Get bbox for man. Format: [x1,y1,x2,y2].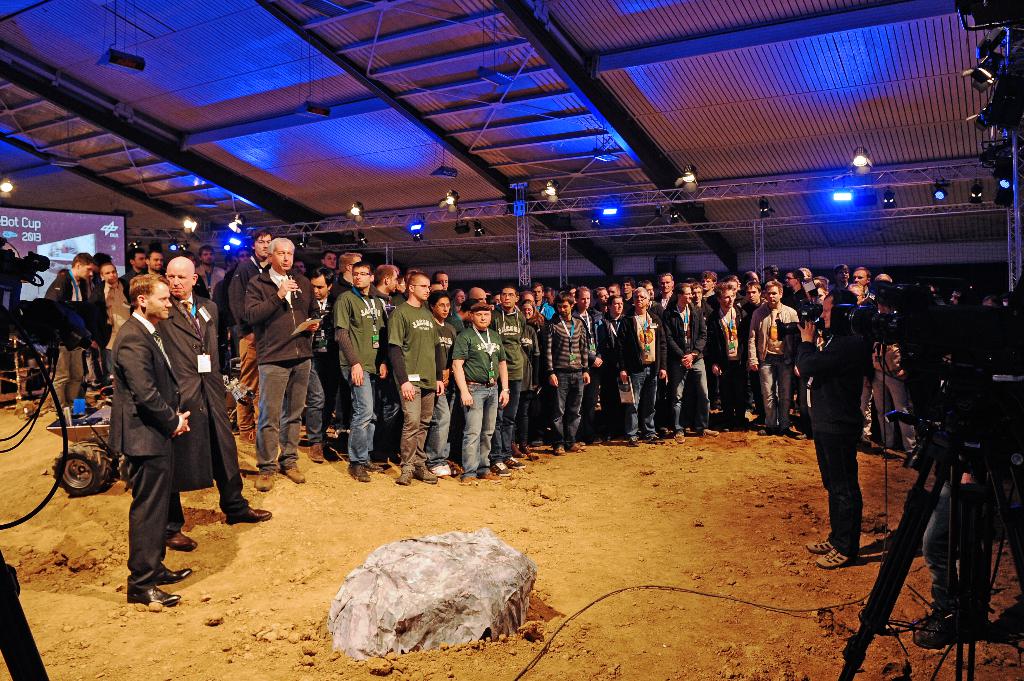
[243,239,322,492].
